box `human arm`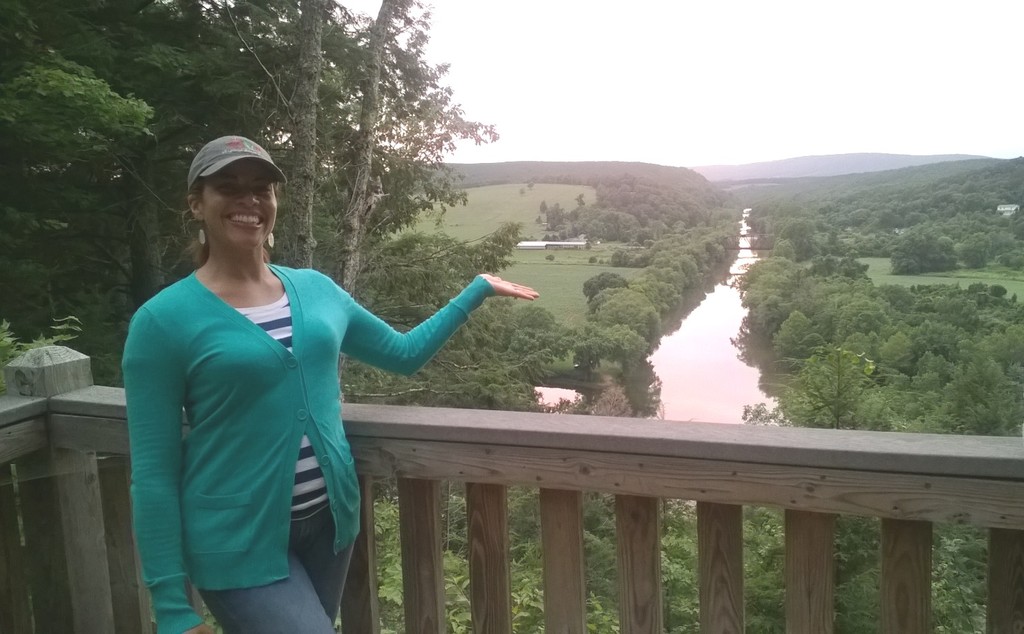
bbox(135, 302, 217, 633)
